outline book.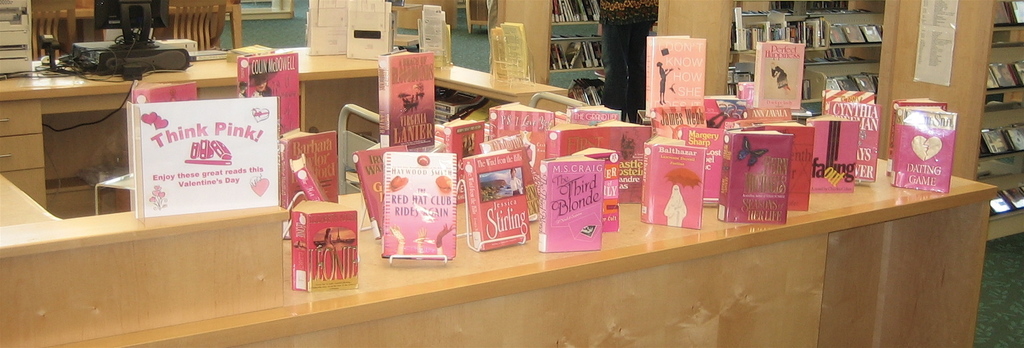
Outline: 568,145,622,234.
